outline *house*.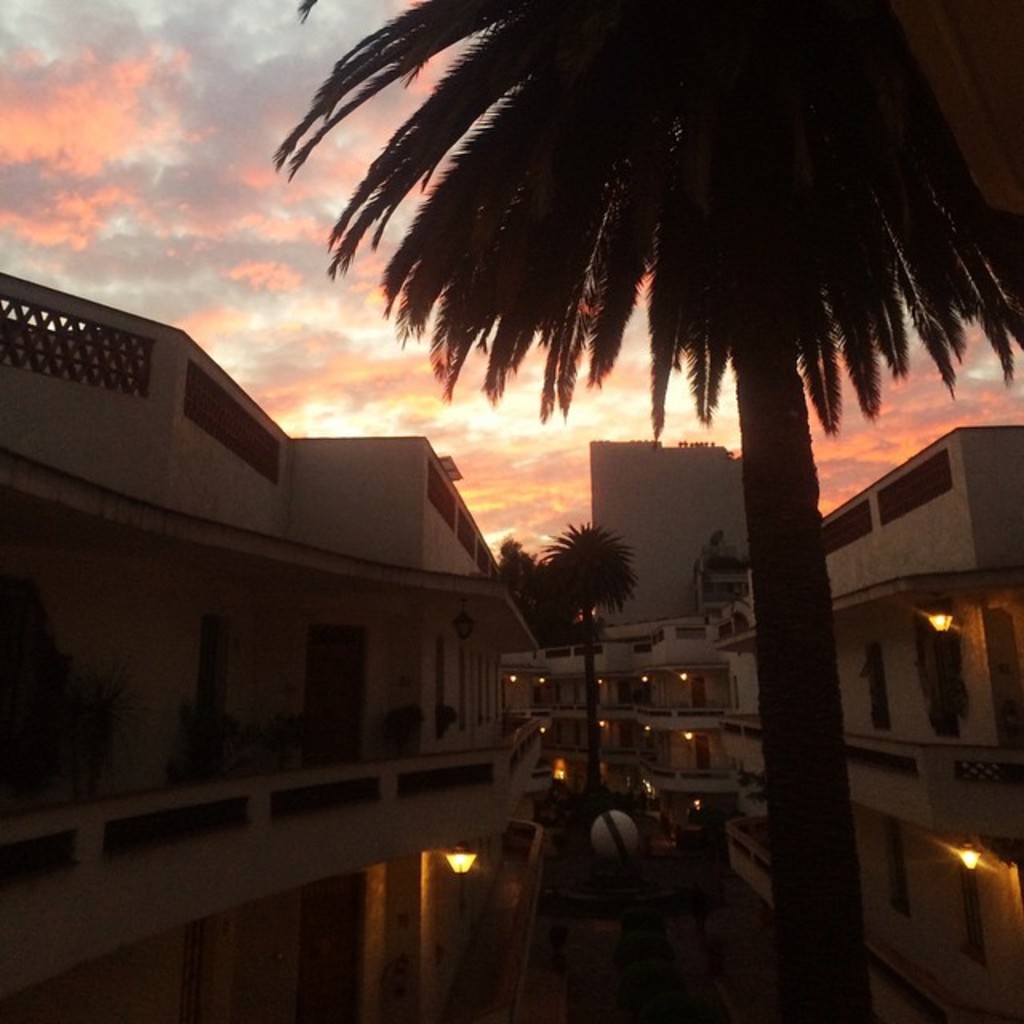
Outline: (x1=0, y1=280, x2=547, y2=1022).
